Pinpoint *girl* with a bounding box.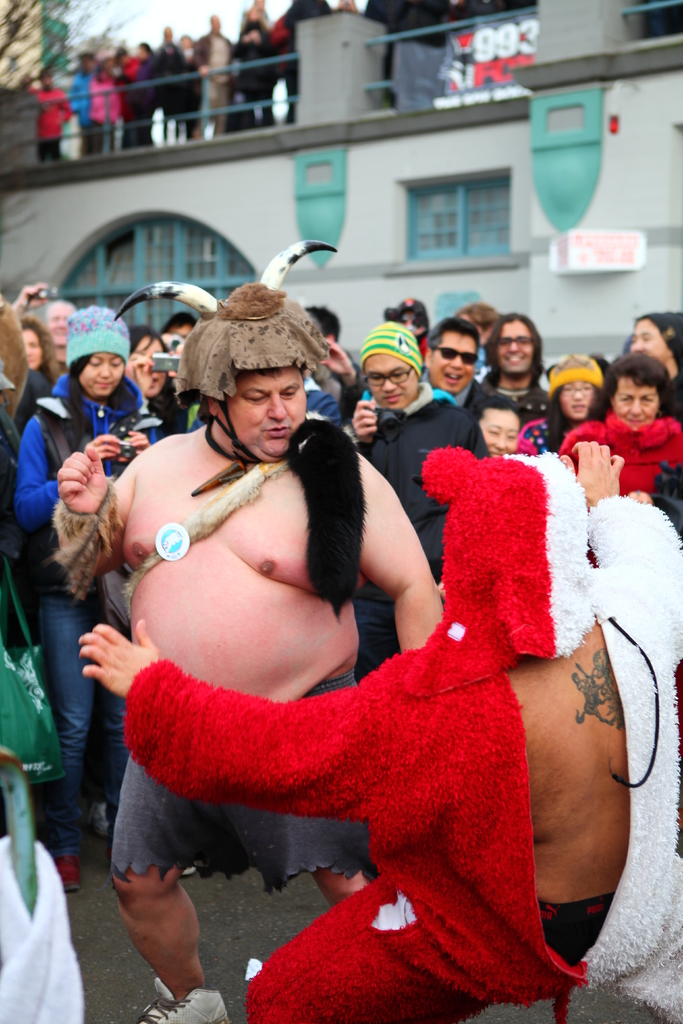
left=12, top=307, right=149, bottom=883.
